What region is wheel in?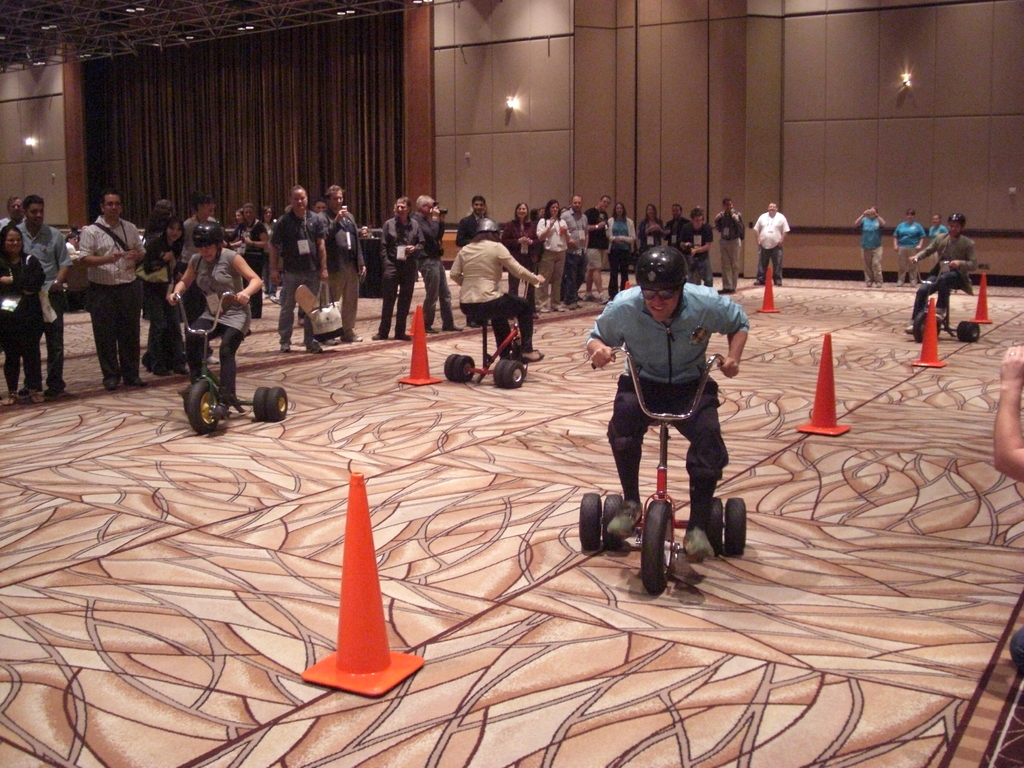
BBox(701, 497, 723, 552).
